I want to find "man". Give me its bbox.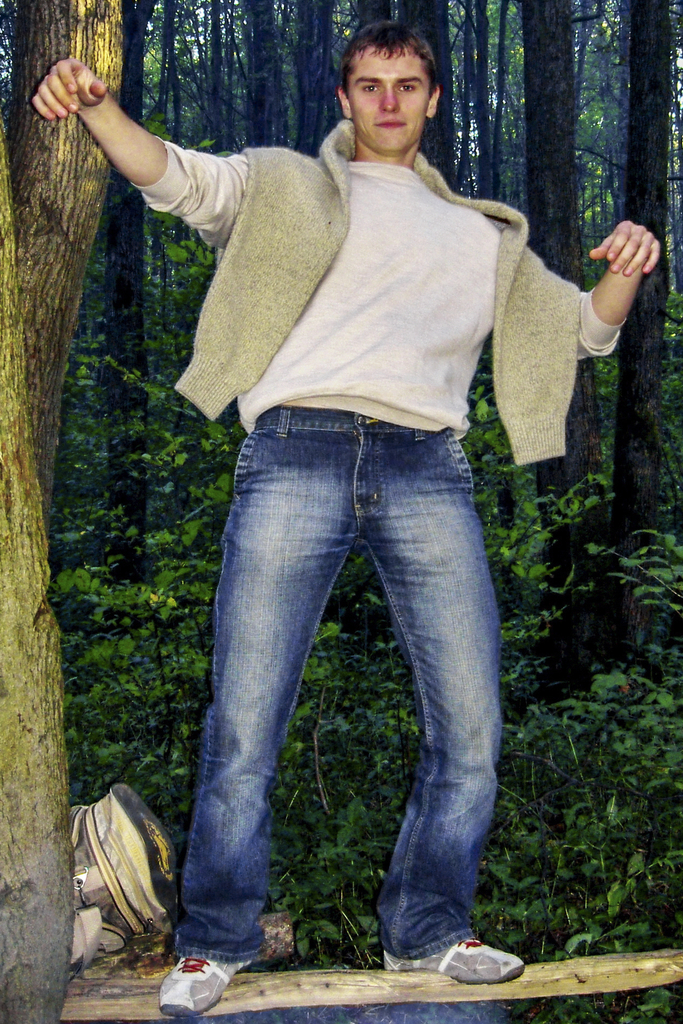
locate(46, 51, 633, 808).
